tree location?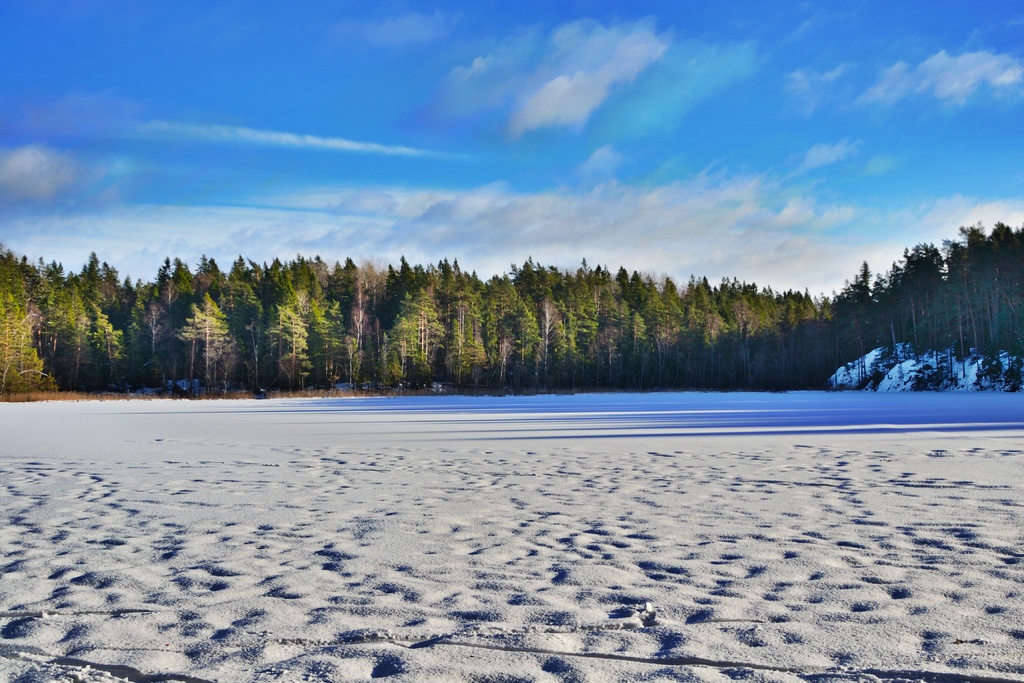
l=544, t=264, r=600, b=369
